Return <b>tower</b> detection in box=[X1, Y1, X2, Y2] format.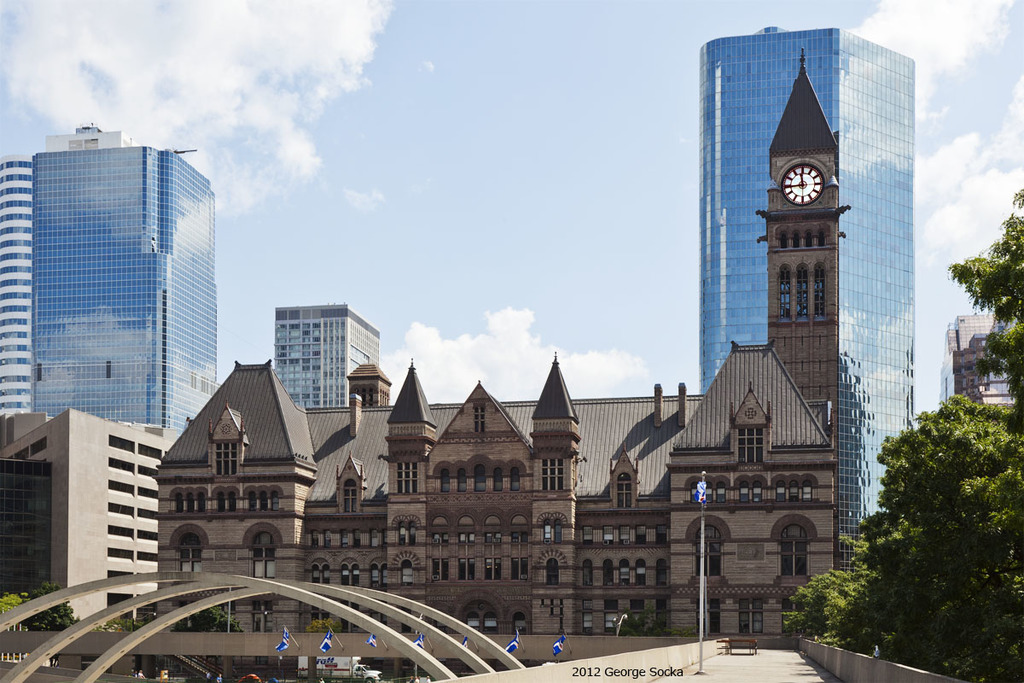
box=[273, 301, 387, 421].
